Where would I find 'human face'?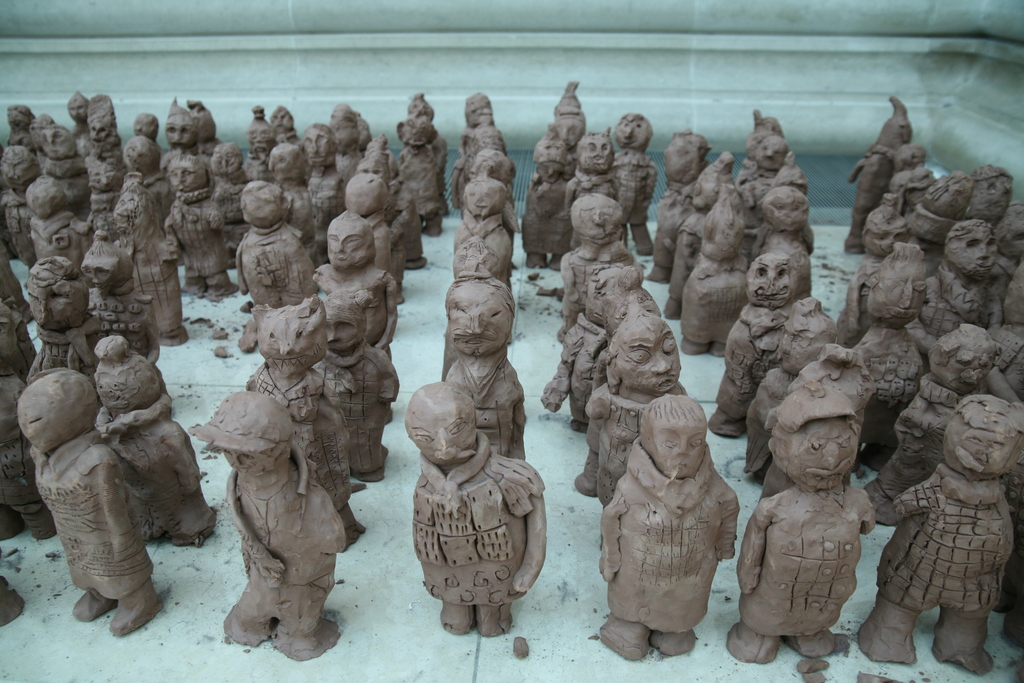
At [x1=584, y1=135, x2=612, y2=169].
